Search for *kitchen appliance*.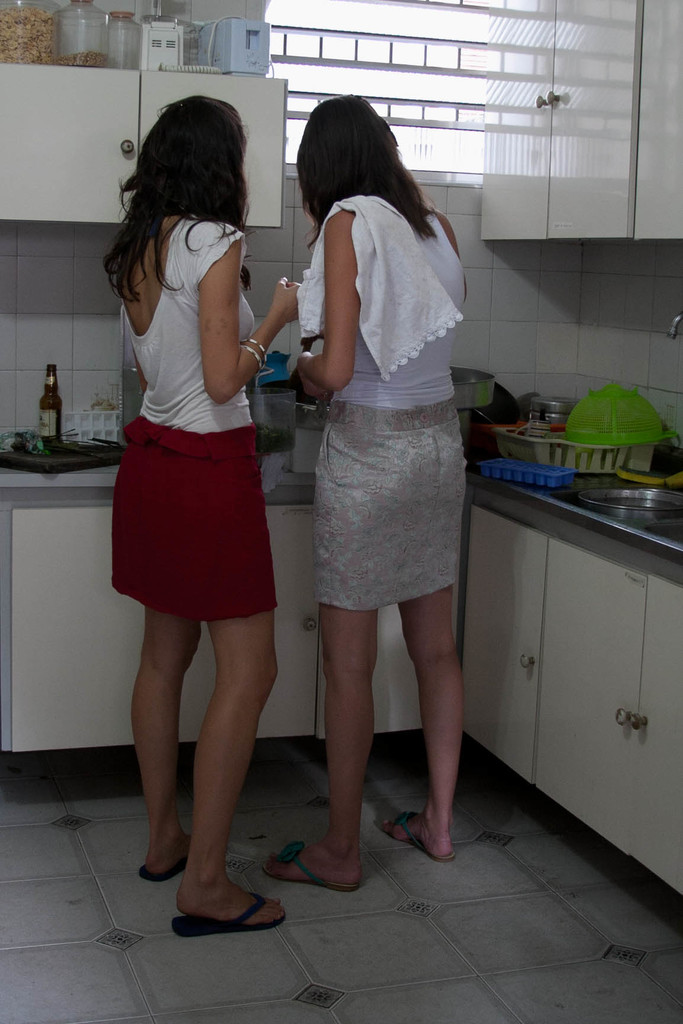
Found at <region>88, 407, 124, 440</region>.
